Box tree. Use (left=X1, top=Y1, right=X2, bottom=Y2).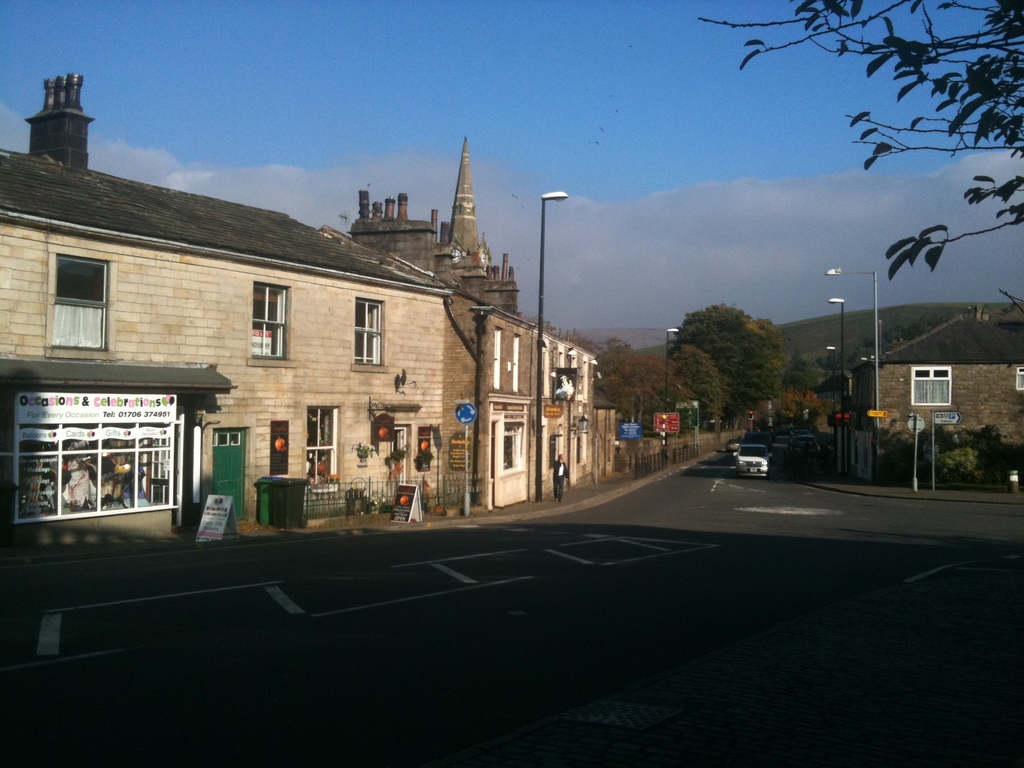
(left=673, top=303, right=790, bottom=431).
